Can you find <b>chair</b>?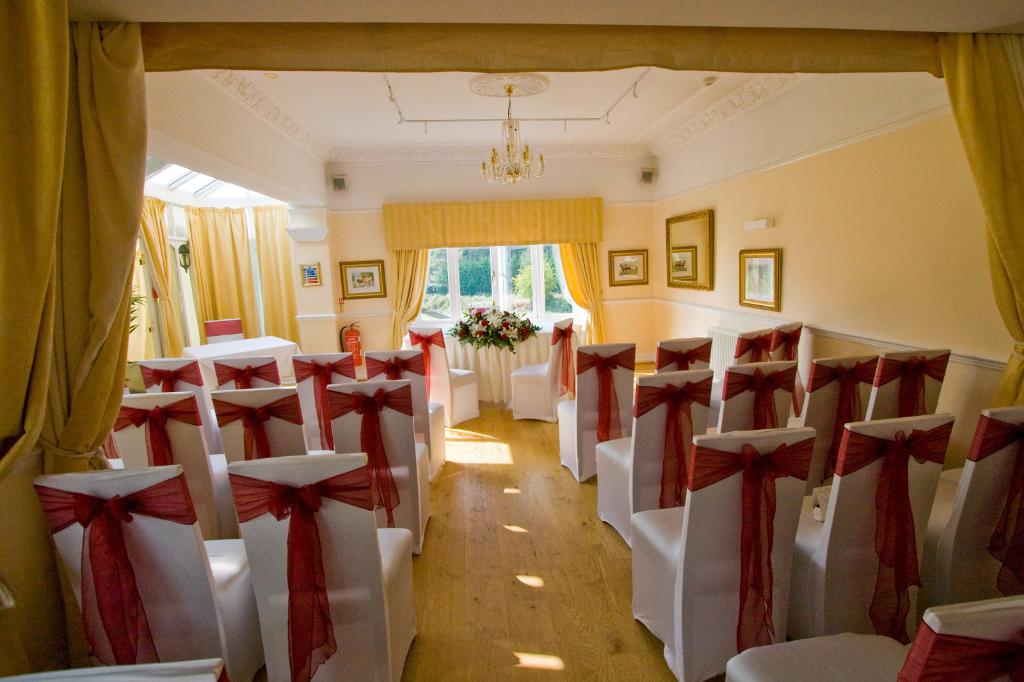
Yes, bounding box: crop(204, 313, 245, 339).
